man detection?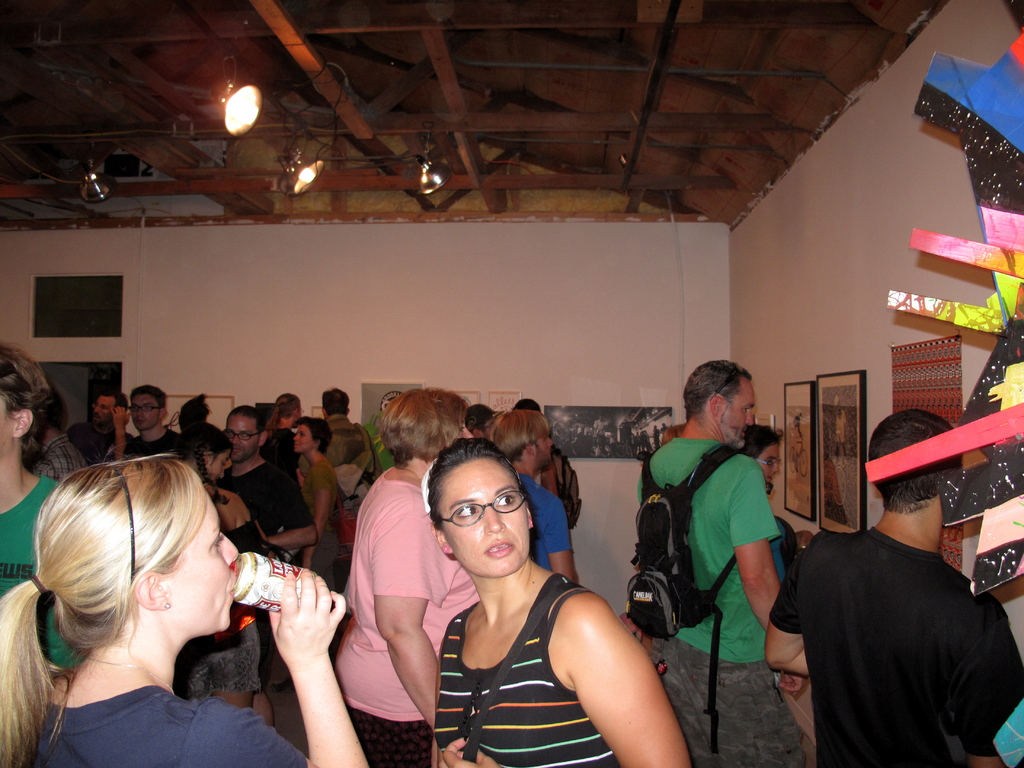
215 404 321 732
